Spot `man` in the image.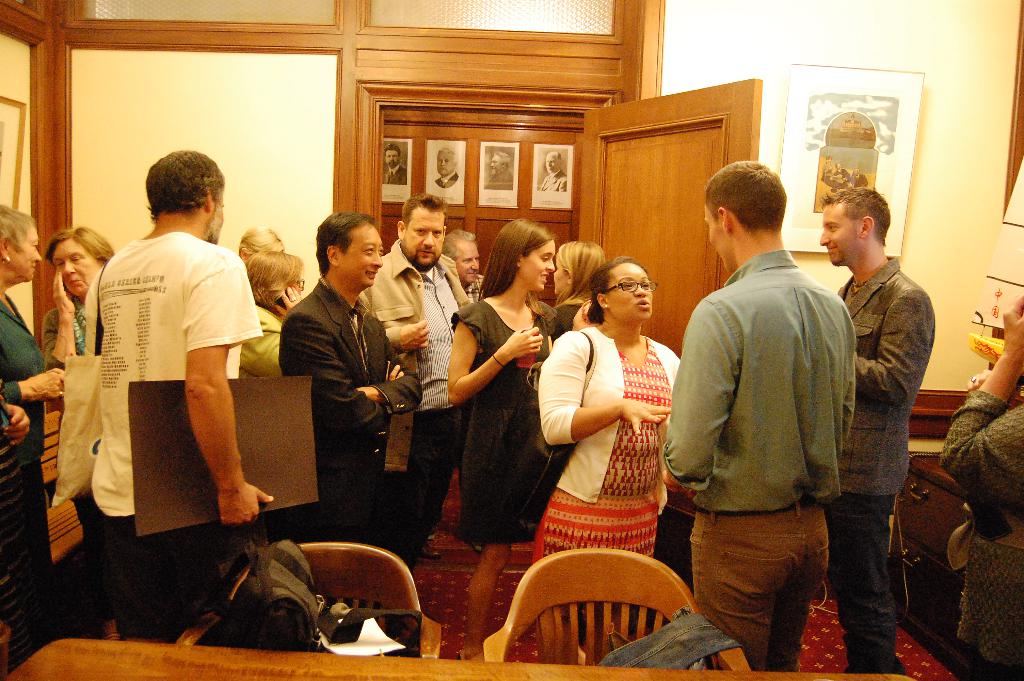
`man` found at rect(542, 151, 564, 192).
